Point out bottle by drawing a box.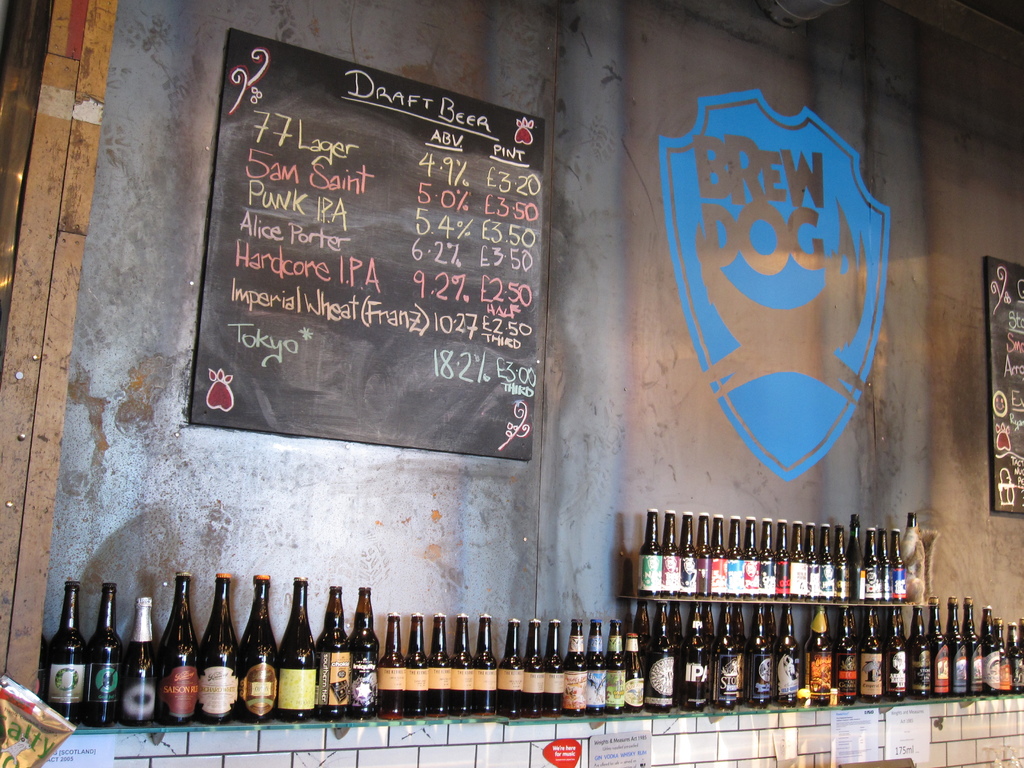
x1=863, y1=527, x2=879, y2=601.
